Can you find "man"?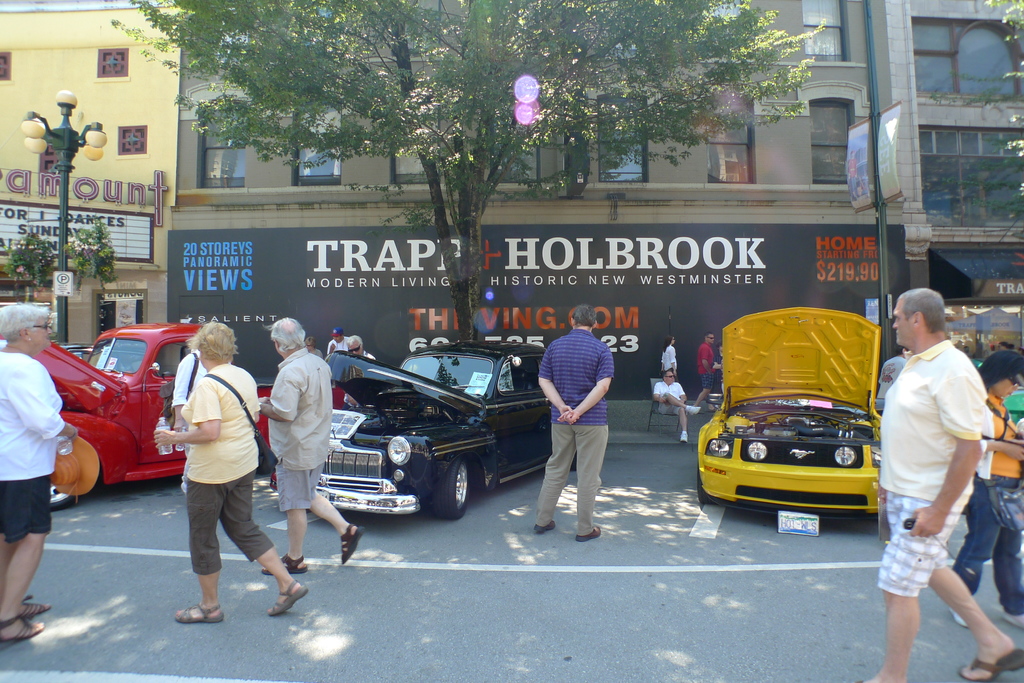
Yes, bounding box: box(259, 316, 366, 572).
